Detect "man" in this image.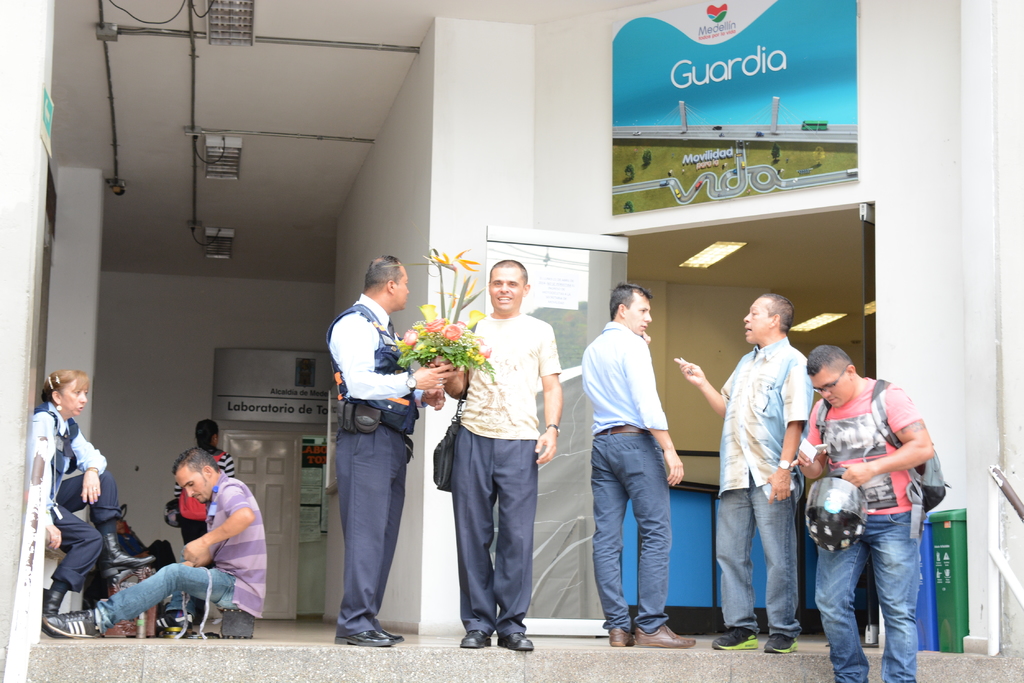
Detection: (577, 286, 690, 644).
